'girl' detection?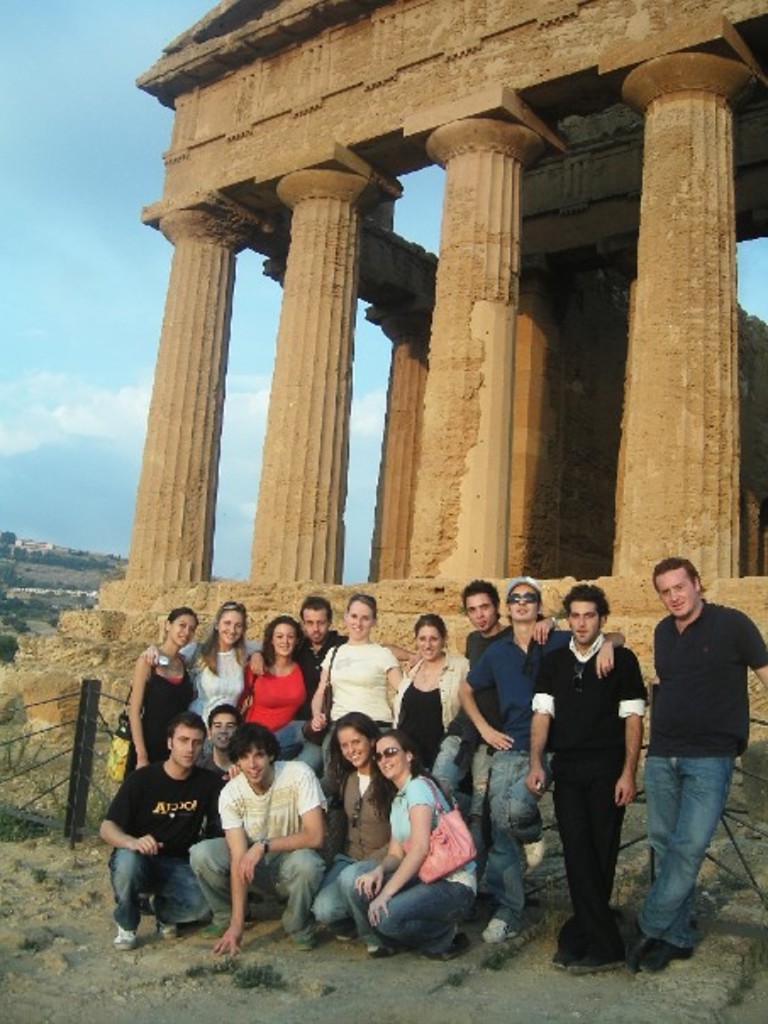
l=314, t=709, r=398, b=954
